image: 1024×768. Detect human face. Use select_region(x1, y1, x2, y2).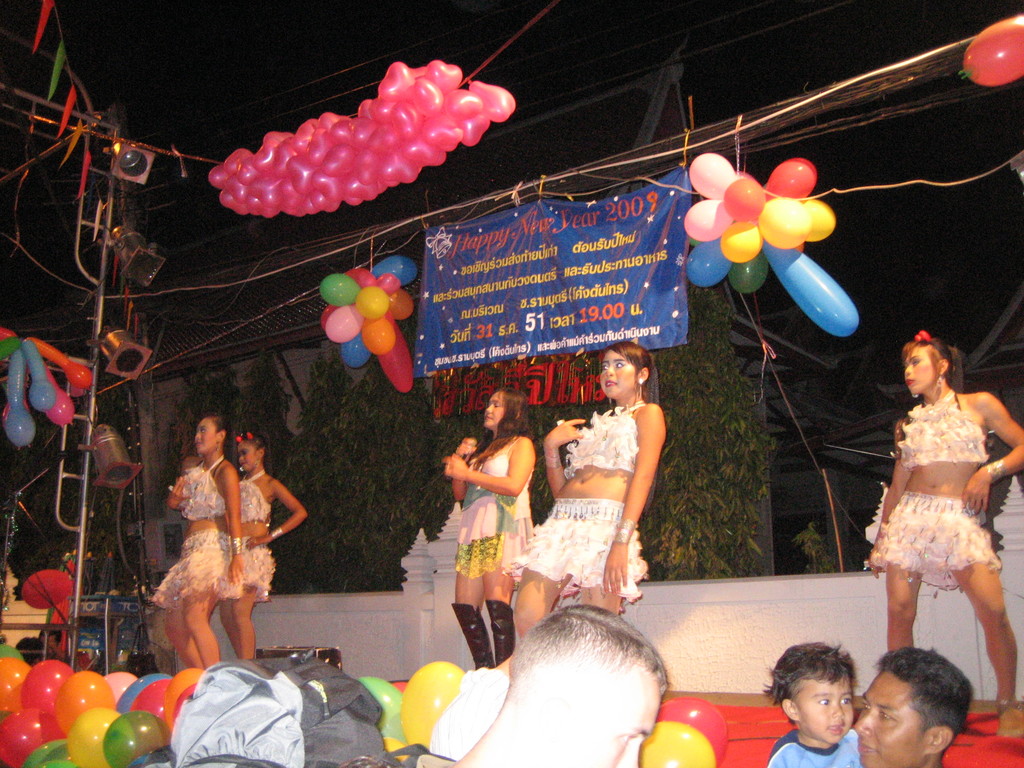
select_region(904, 345, 934, 397).
